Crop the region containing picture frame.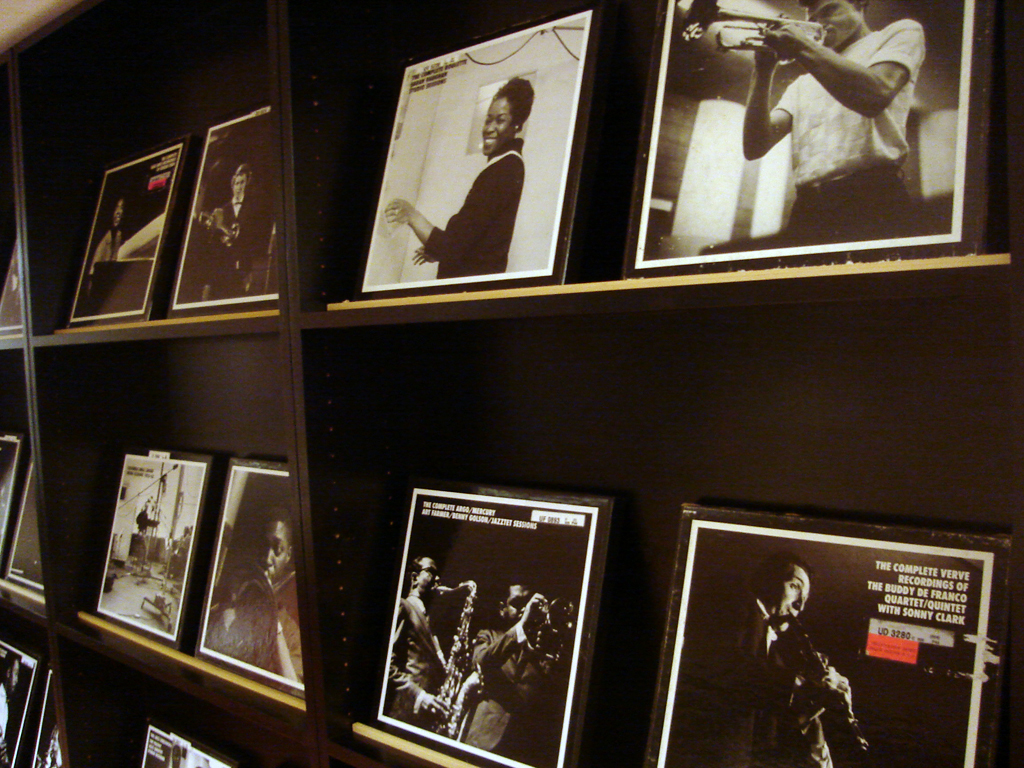
Crop region: detection(195, 461, 303, 698).
